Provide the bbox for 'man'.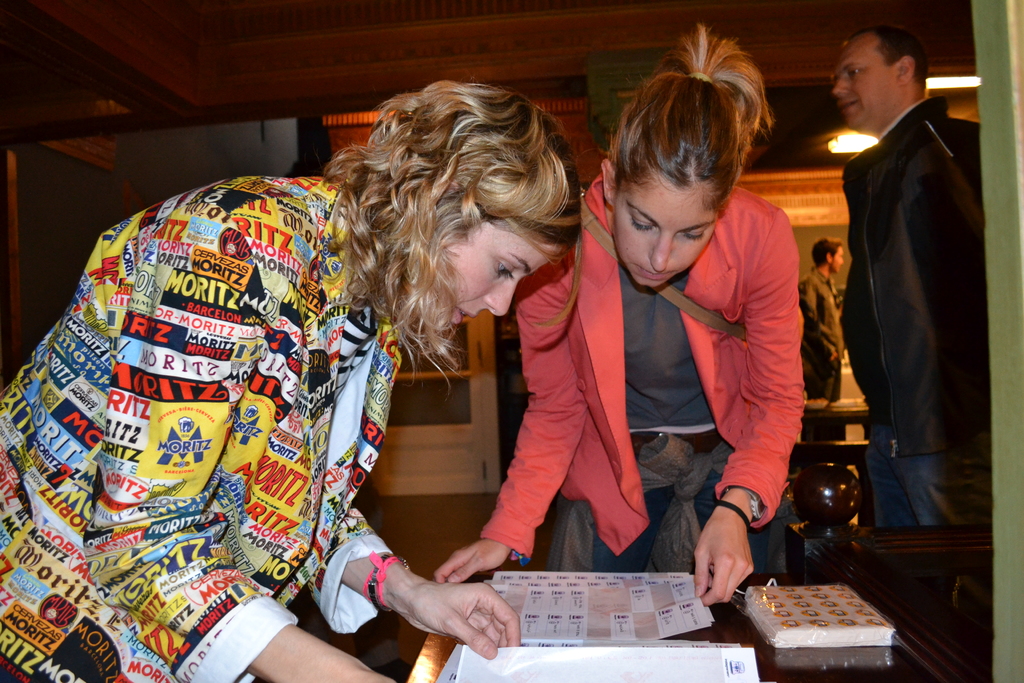
x1=799, y1=234, x2=850, y2=402.
